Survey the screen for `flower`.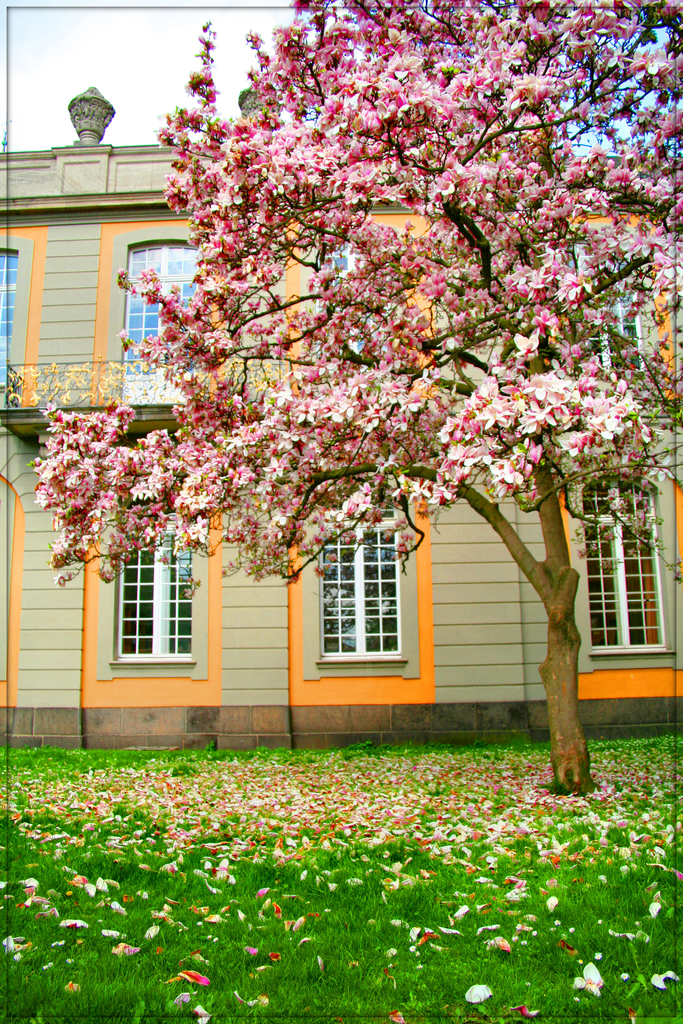
Survey found: select_region(518, 337, 538, 356).
